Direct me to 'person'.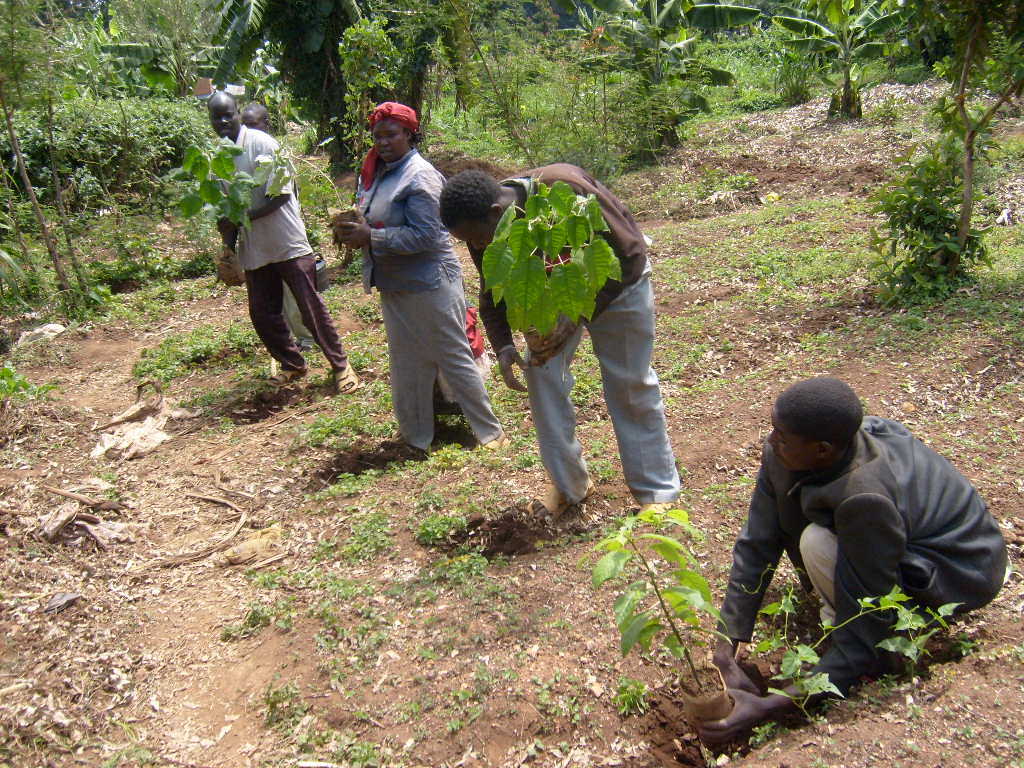
Direction: region(208, 78, 359, 408).
